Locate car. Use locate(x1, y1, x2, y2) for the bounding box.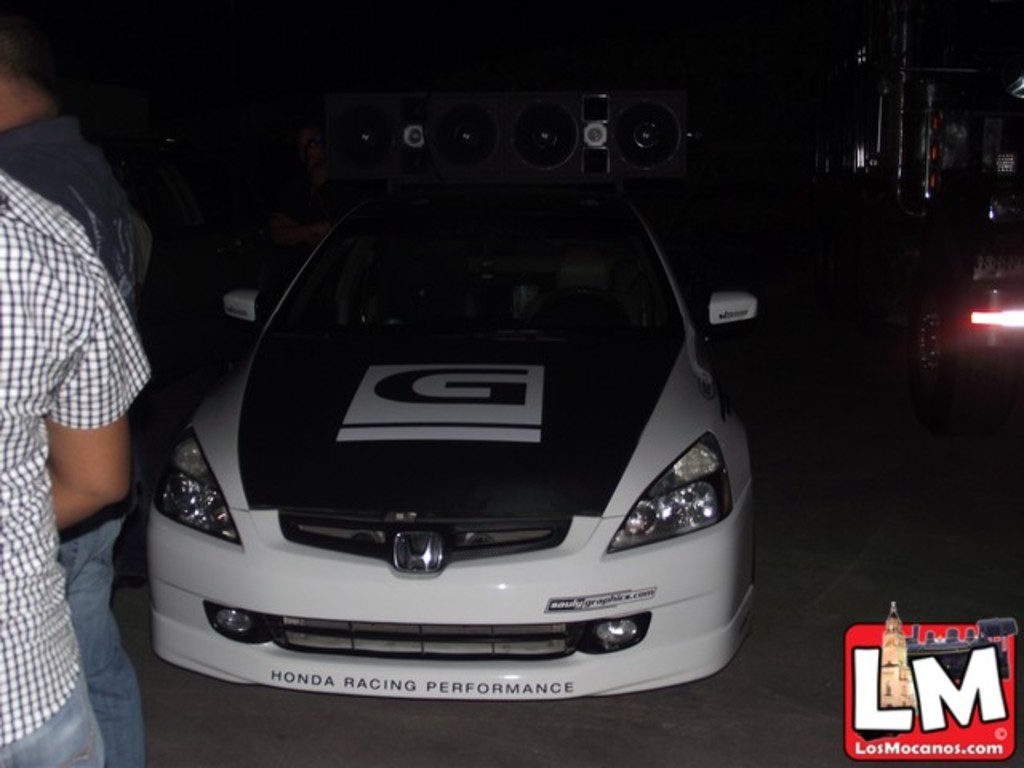
locate(149, 88, 755, 701).
